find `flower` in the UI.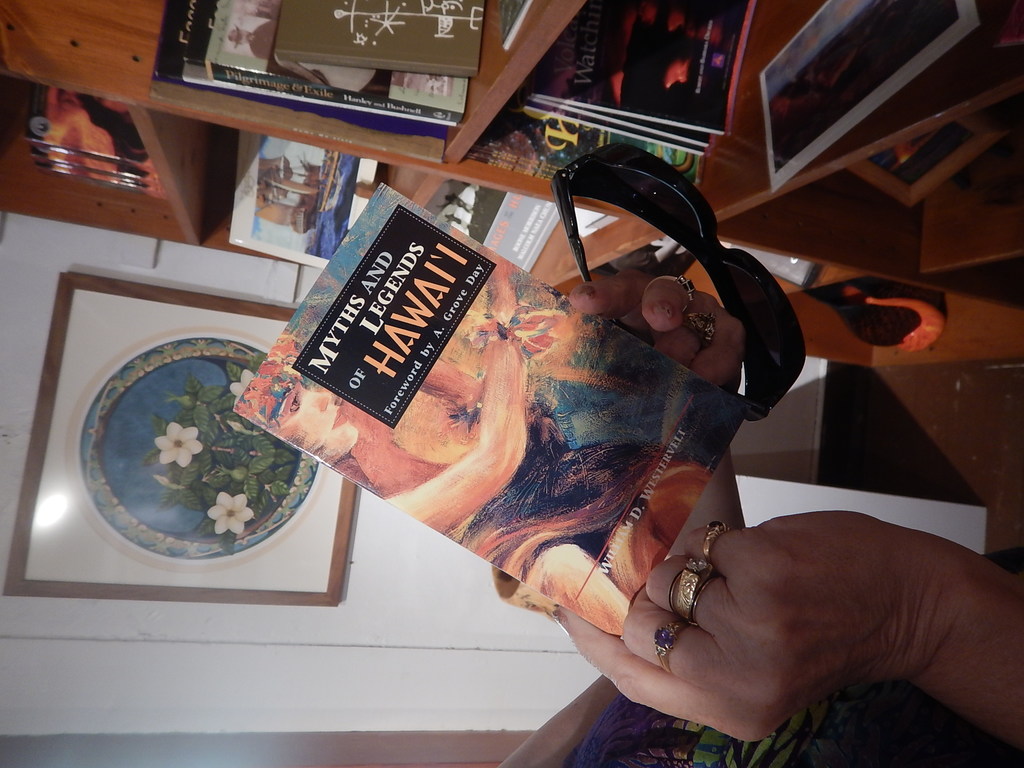
UI element at x1=228, y1=365, x2=255, y2=408.
